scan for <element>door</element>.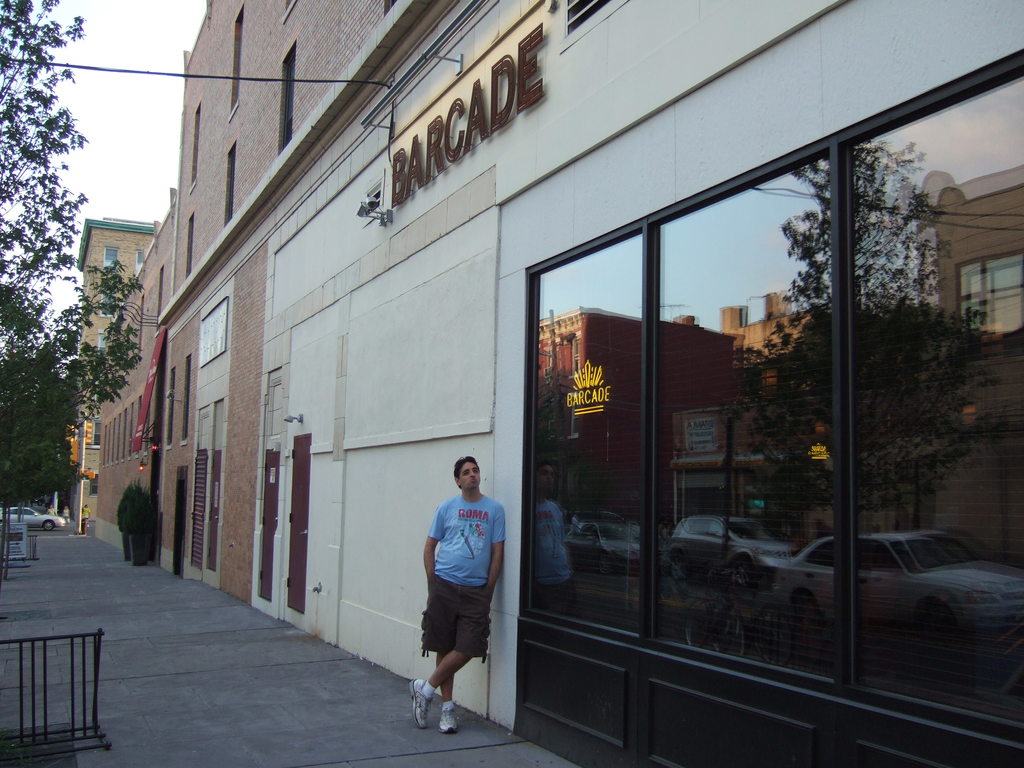
Scan result: bbox=(282, 436, 314, 614).
